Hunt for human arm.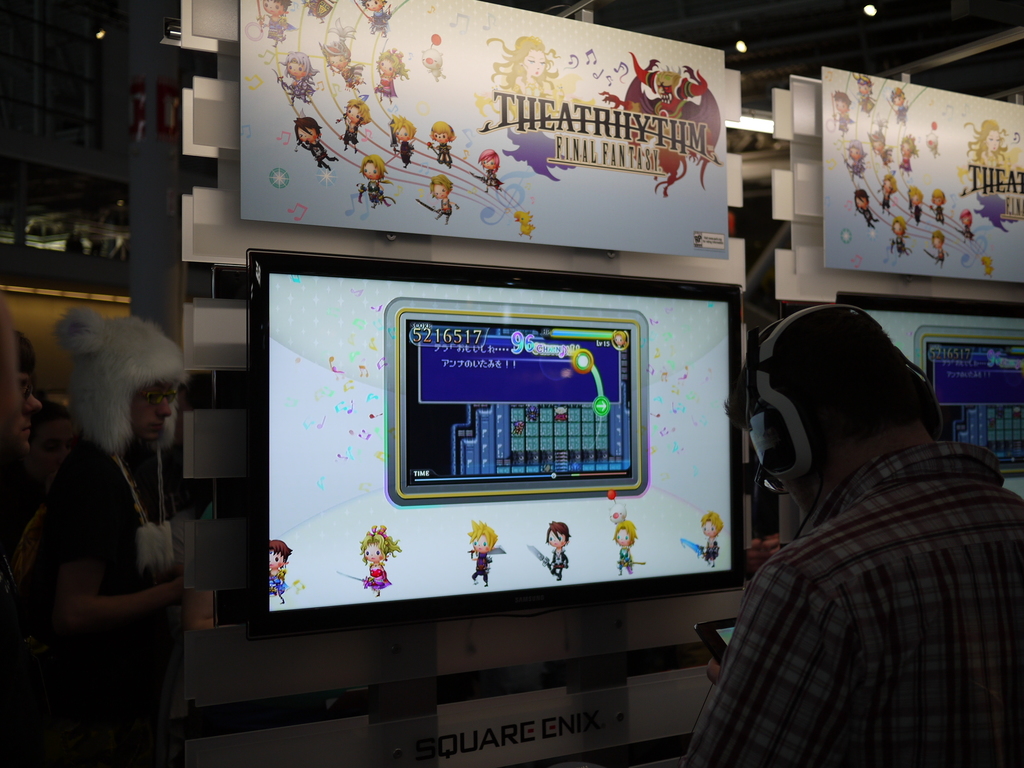
Hunted down at pyautogui.locateOnScreen(671, 534, 860, 767).
